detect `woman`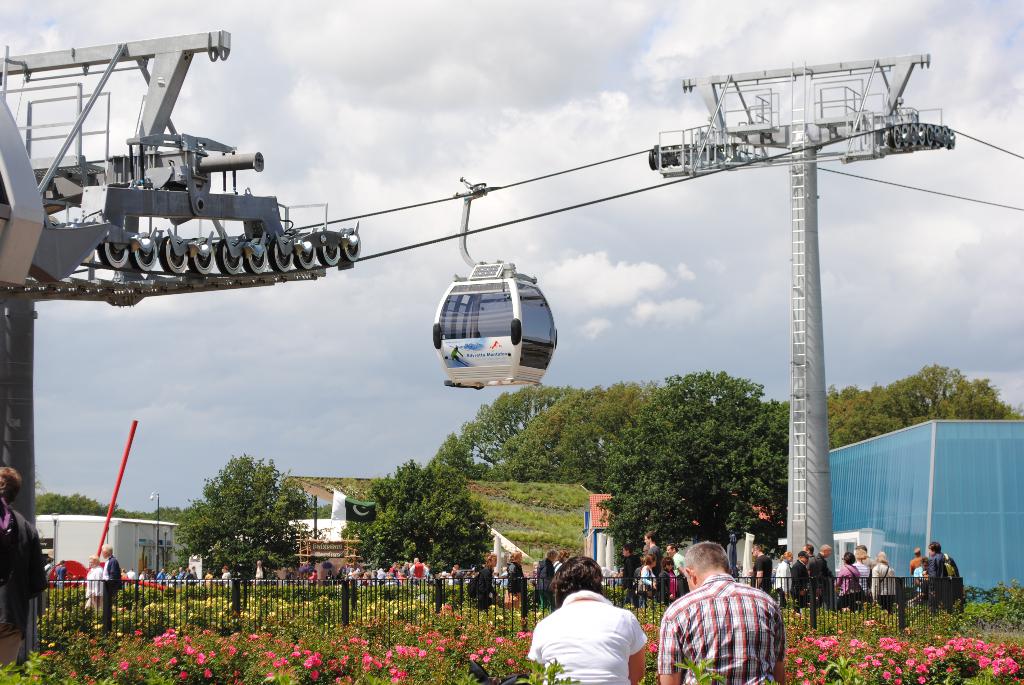
<box>474,546,500,612</box>
